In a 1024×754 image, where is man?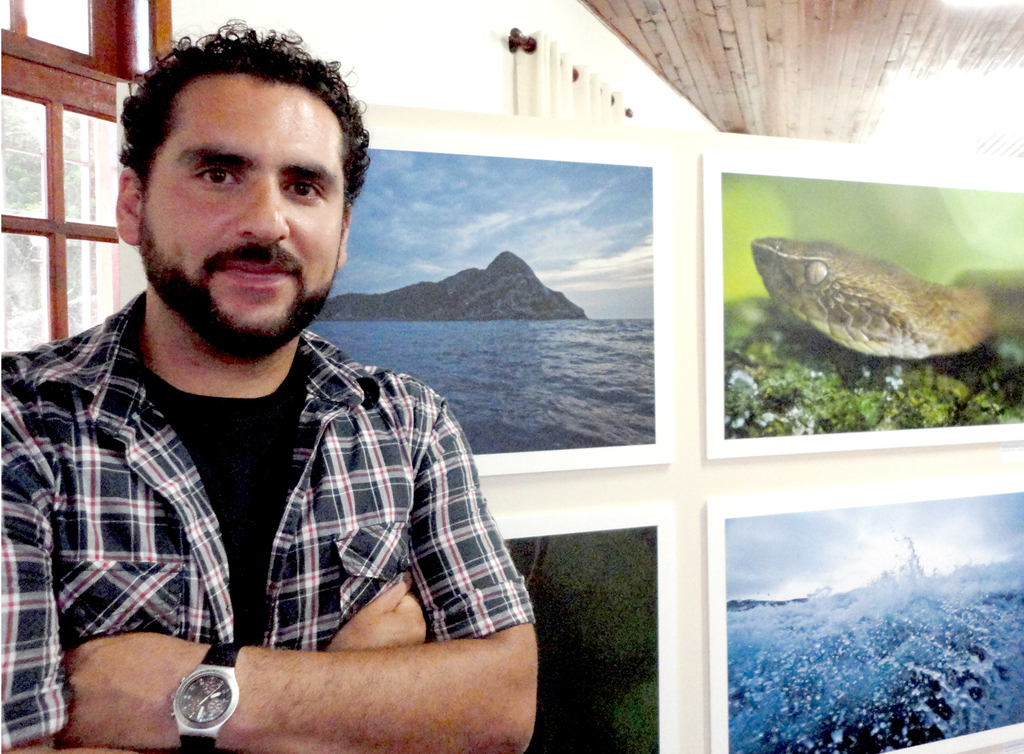
region(6, 49, 595, 700).
